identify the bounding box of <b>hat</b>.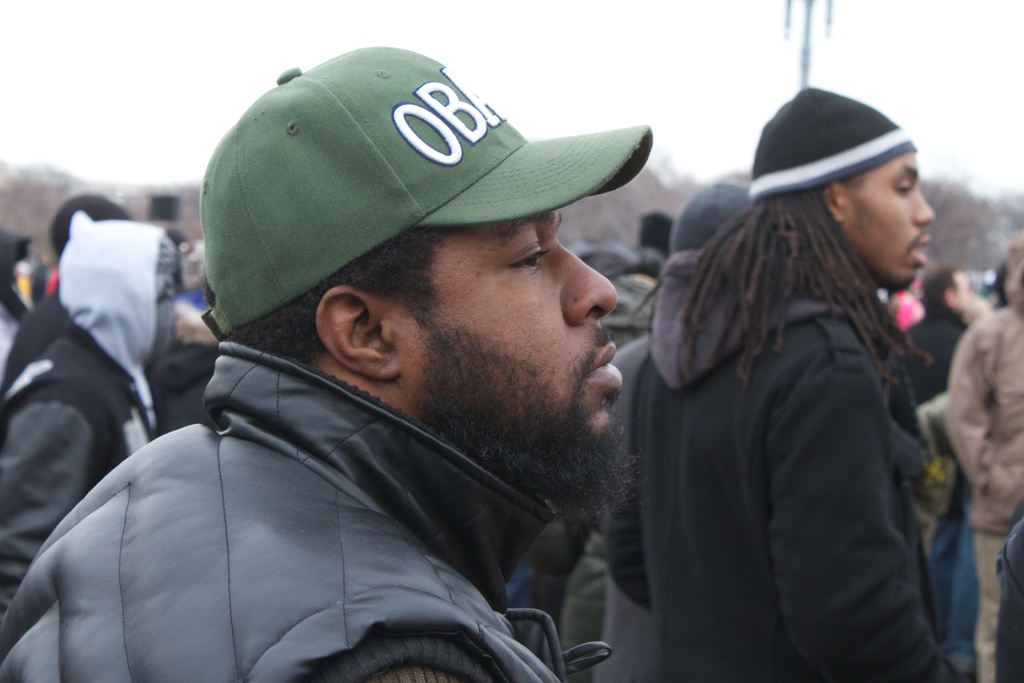
(left=200, top=43, right=652, bottom=344).
